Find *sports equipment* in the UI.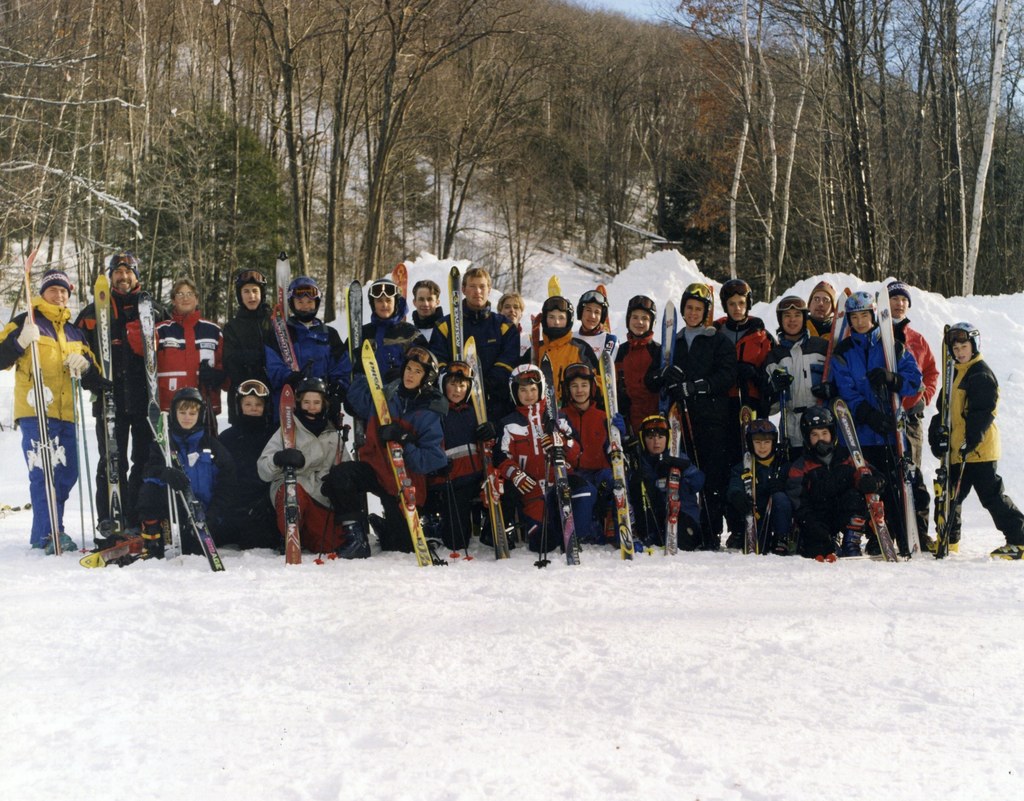
UI element at bbox=[74, 361, 97, 539].
